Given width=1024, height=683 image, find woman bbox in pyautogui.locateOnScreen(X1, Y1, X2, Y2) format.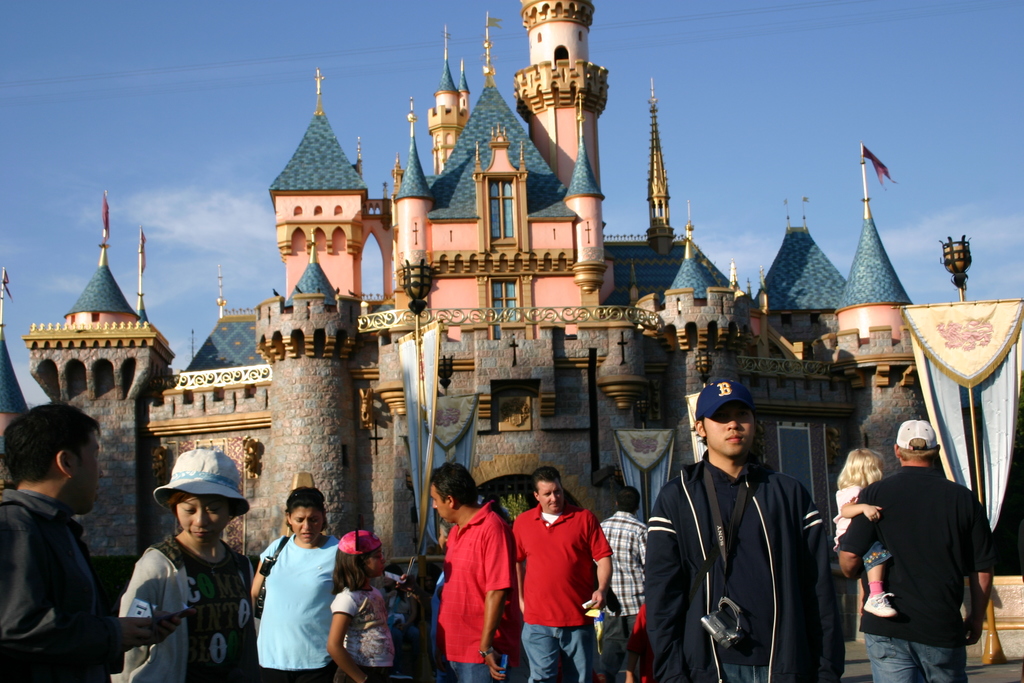
pyautogui.locateOnScreen(118, 439, 257, 682).
